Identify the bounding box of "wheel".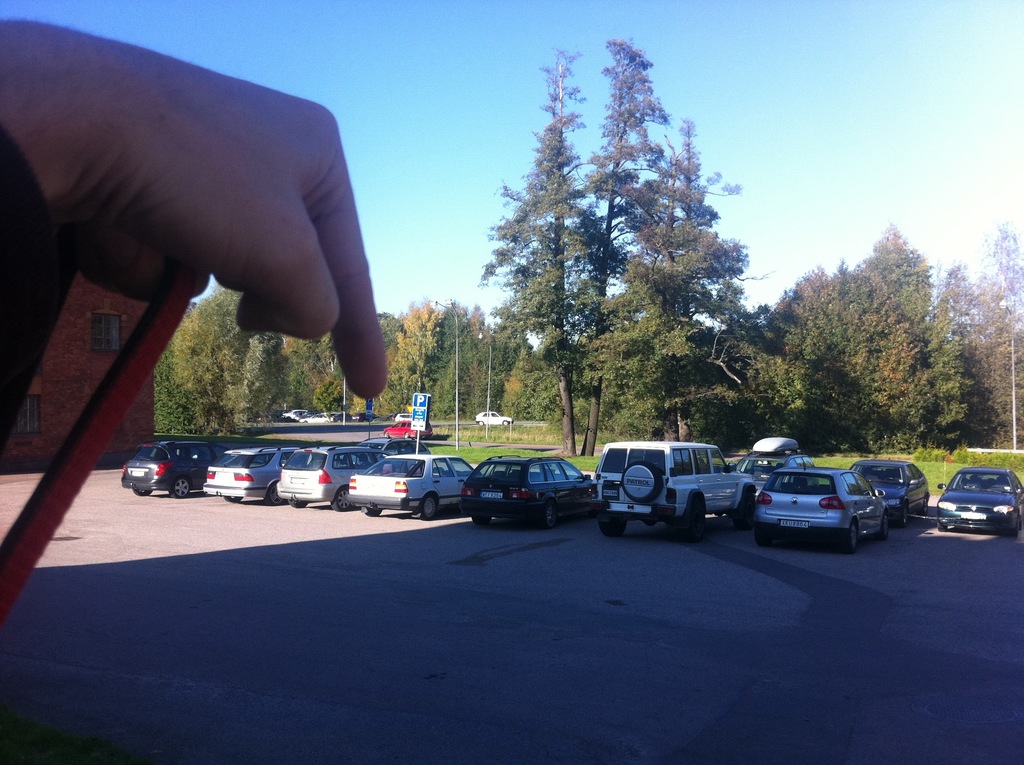
region(919, 496, 927, 516).
